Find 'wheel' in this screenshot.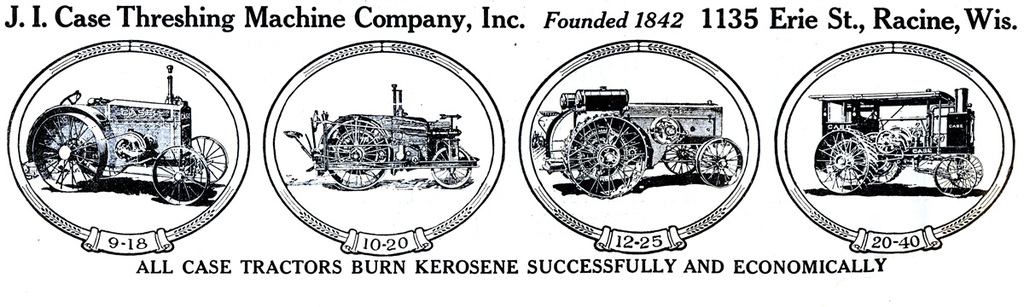
The bounding box for 'wheel' is (150, 143, 210, 210).
